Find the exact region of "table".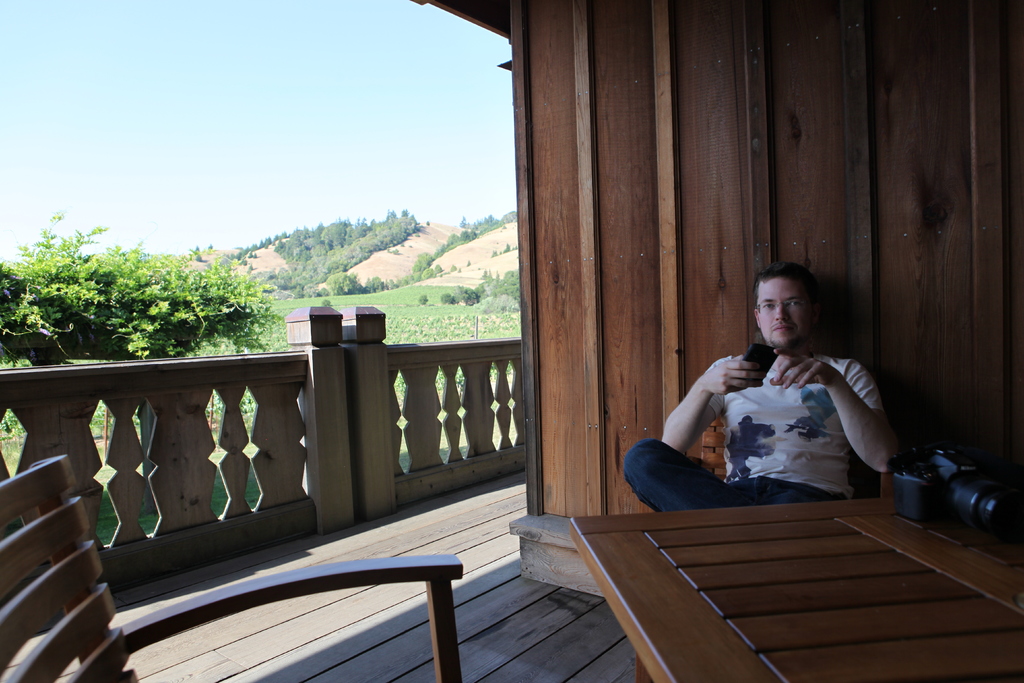
Exact region: box(567, 494, 1023, 682).
